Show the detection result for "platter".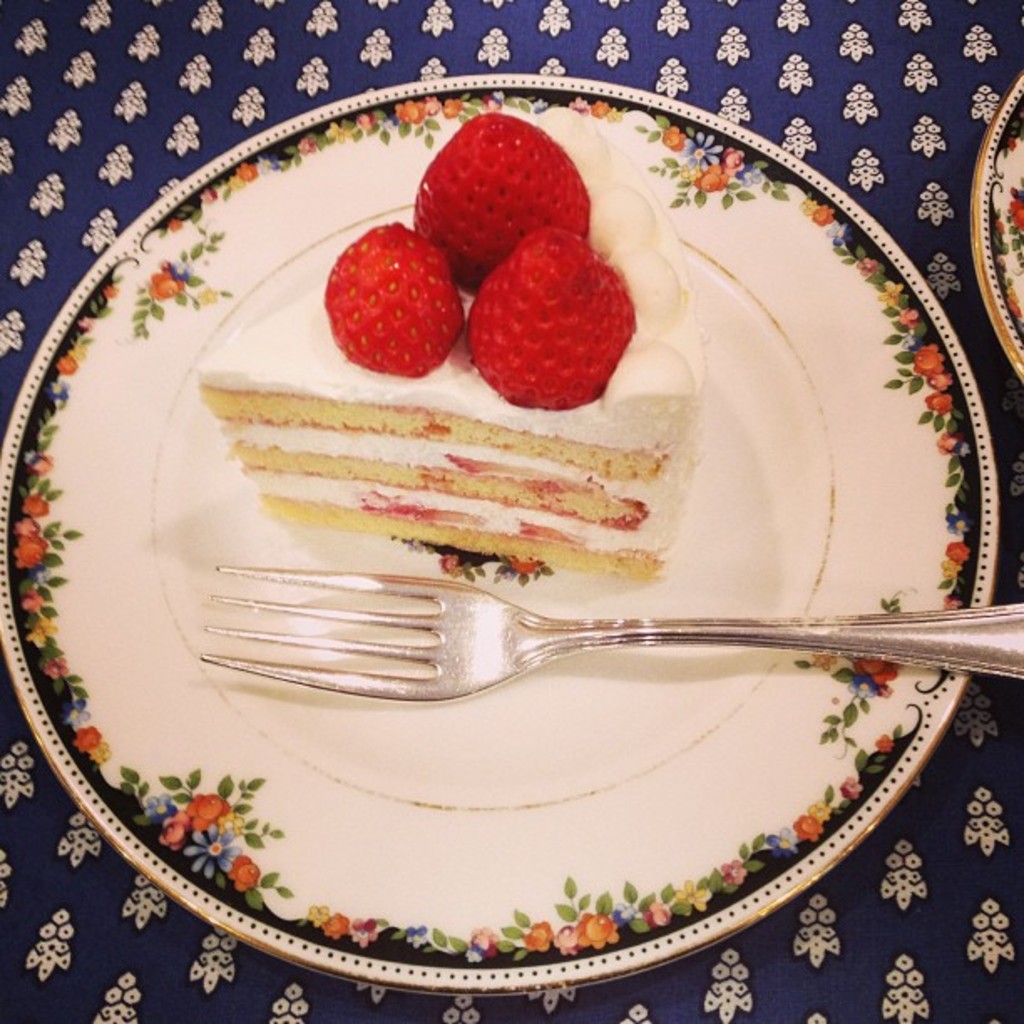
BBox(967, 75, 1022, 376).
